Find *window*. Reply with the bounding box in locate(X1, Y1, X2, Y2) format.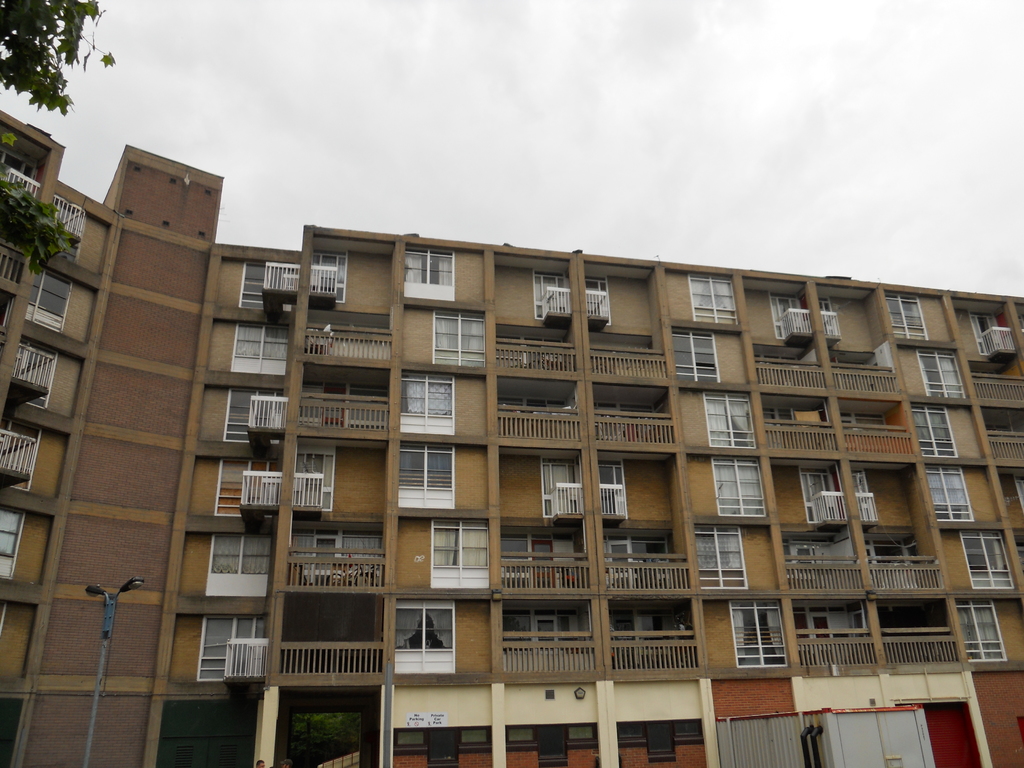
locate(390, 593, 469, 680).
